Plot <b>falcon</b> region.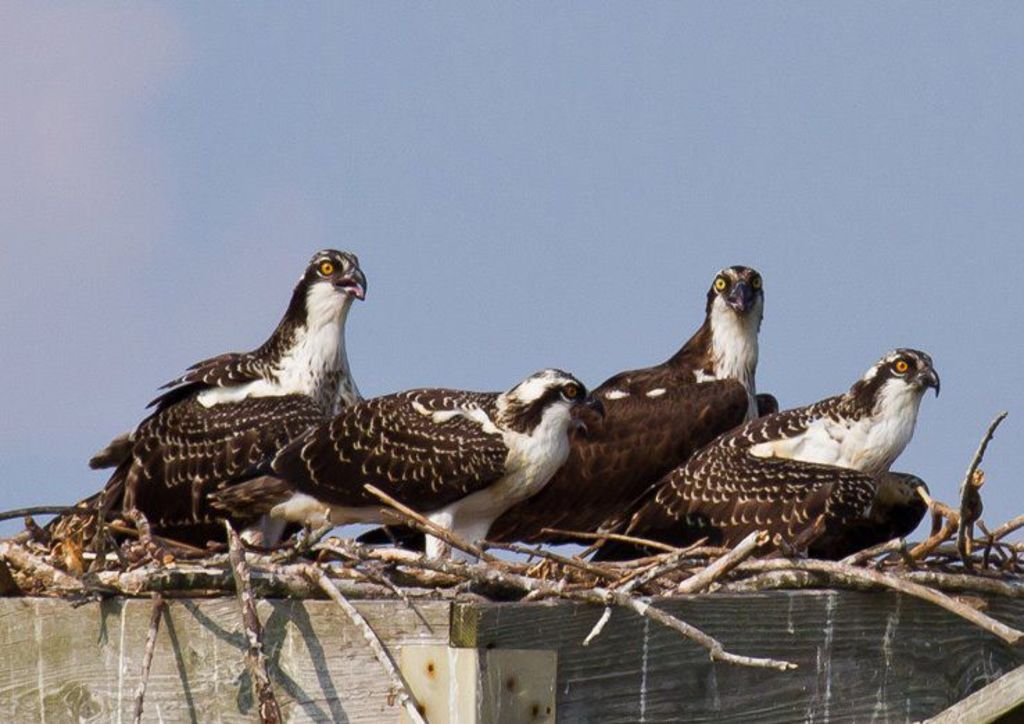
Plotted at 47 234 373 551.
